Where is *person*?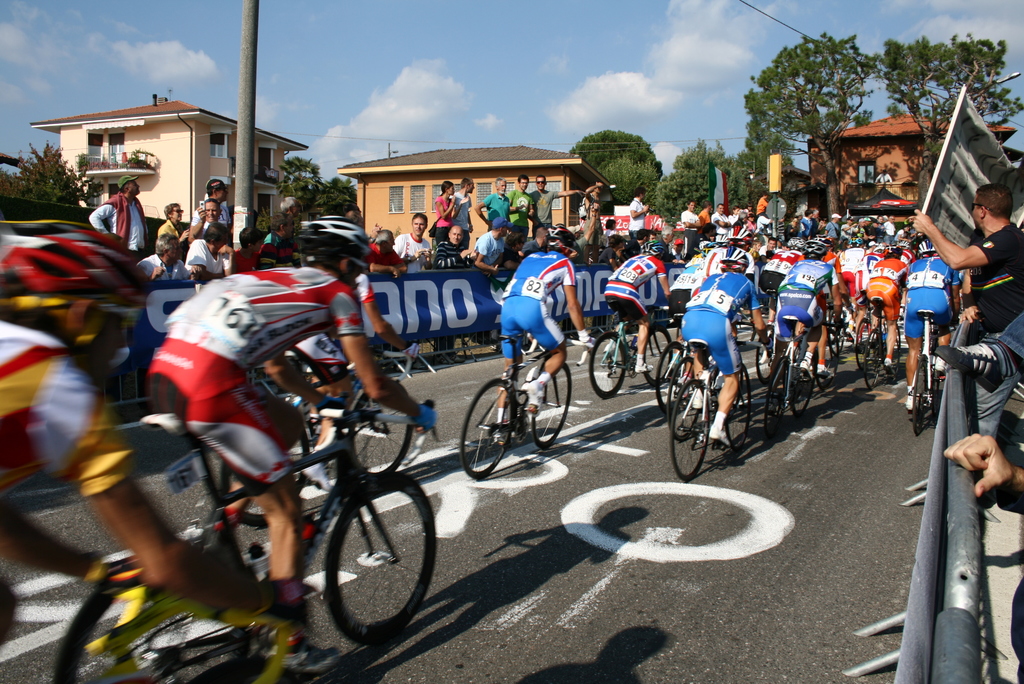
(0, 226, 307, 683).
